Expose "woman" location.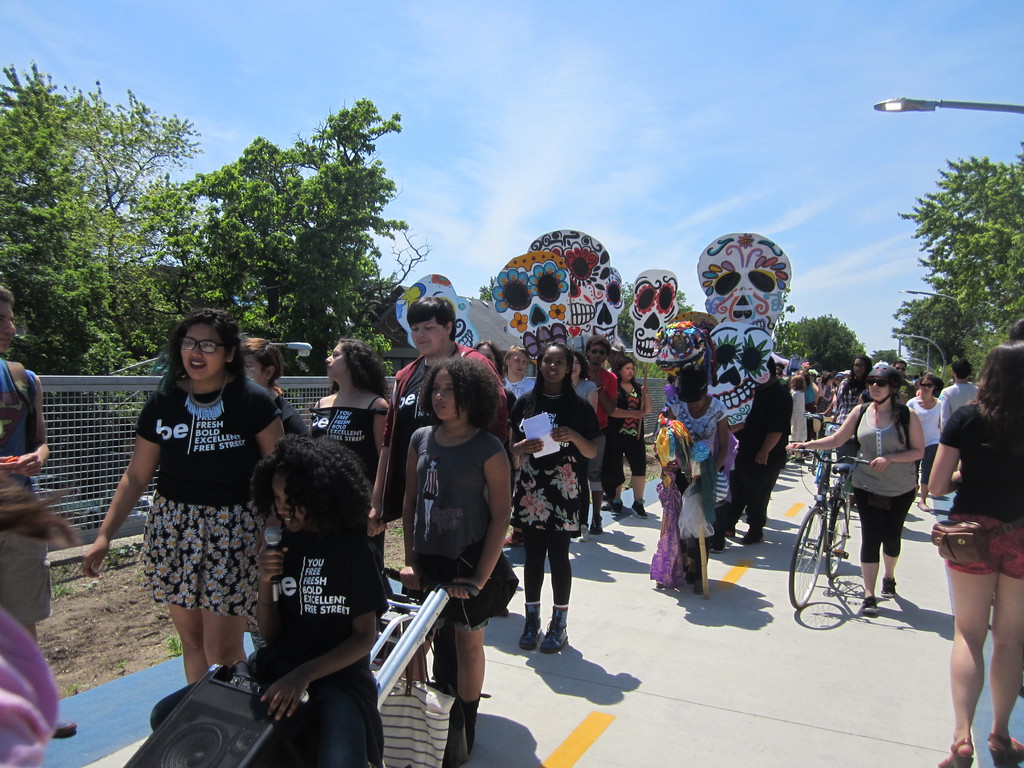
Exposed at (left=611, top=356, right=652, bottom=523).
